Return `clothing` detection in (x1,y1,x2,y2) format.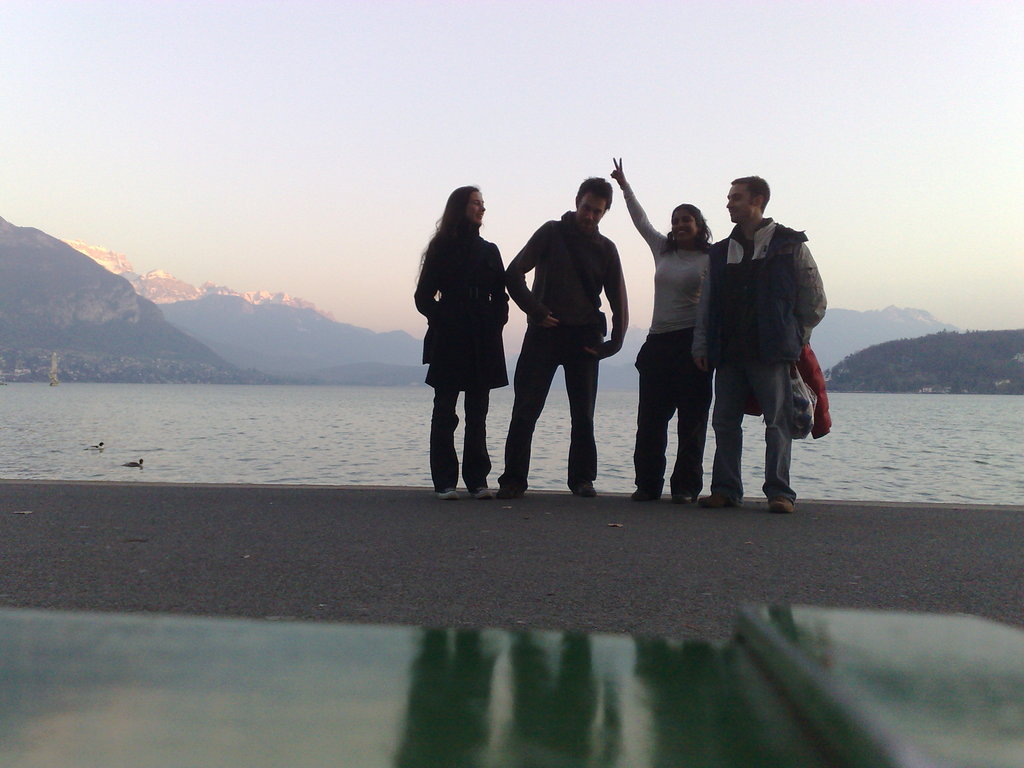
(496,218,628,492).
